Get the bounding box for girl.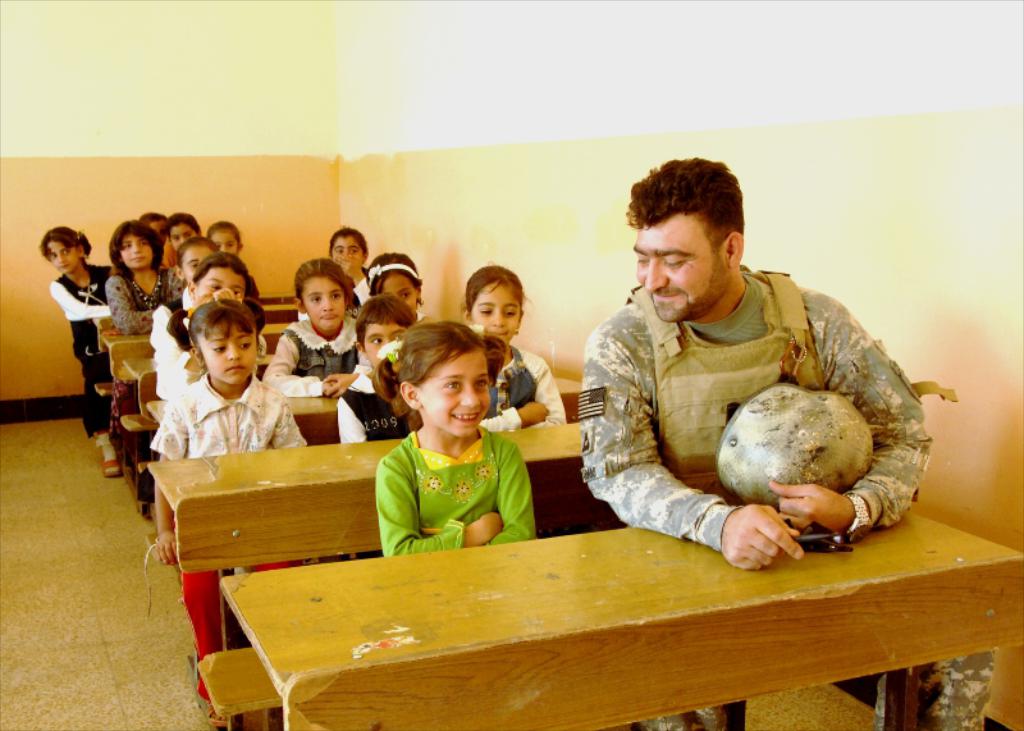
{"left": 362, "top": 250, "right": 421, "bottom": 312}.
